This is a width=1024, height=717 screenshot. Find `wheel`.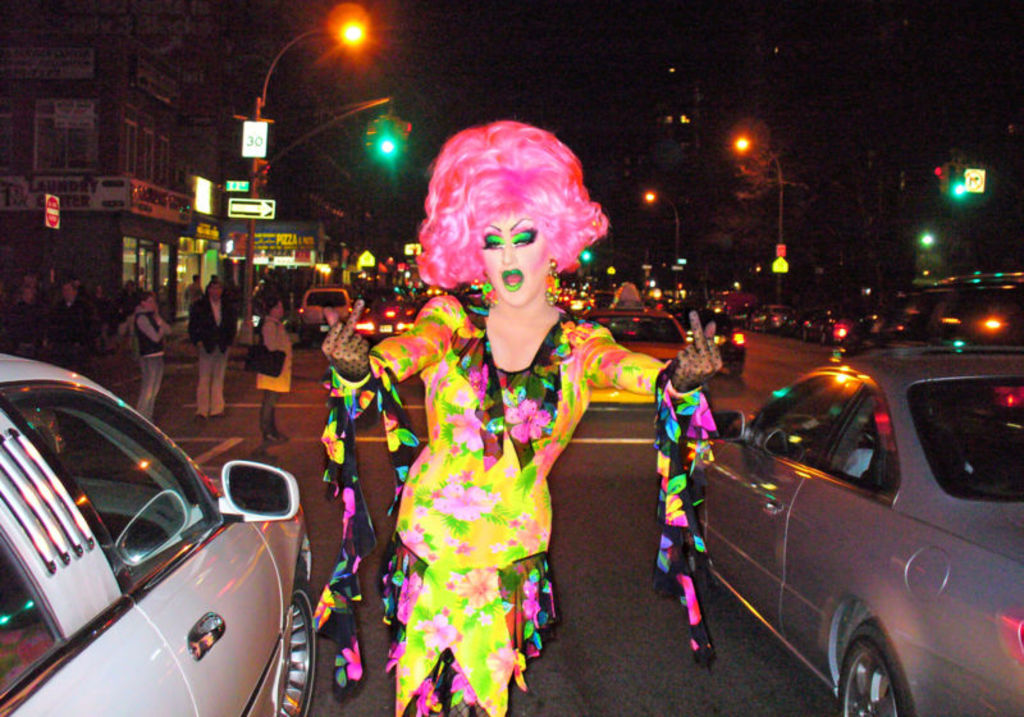
Bounding box: bbox=[275, 579, 316, 716].
